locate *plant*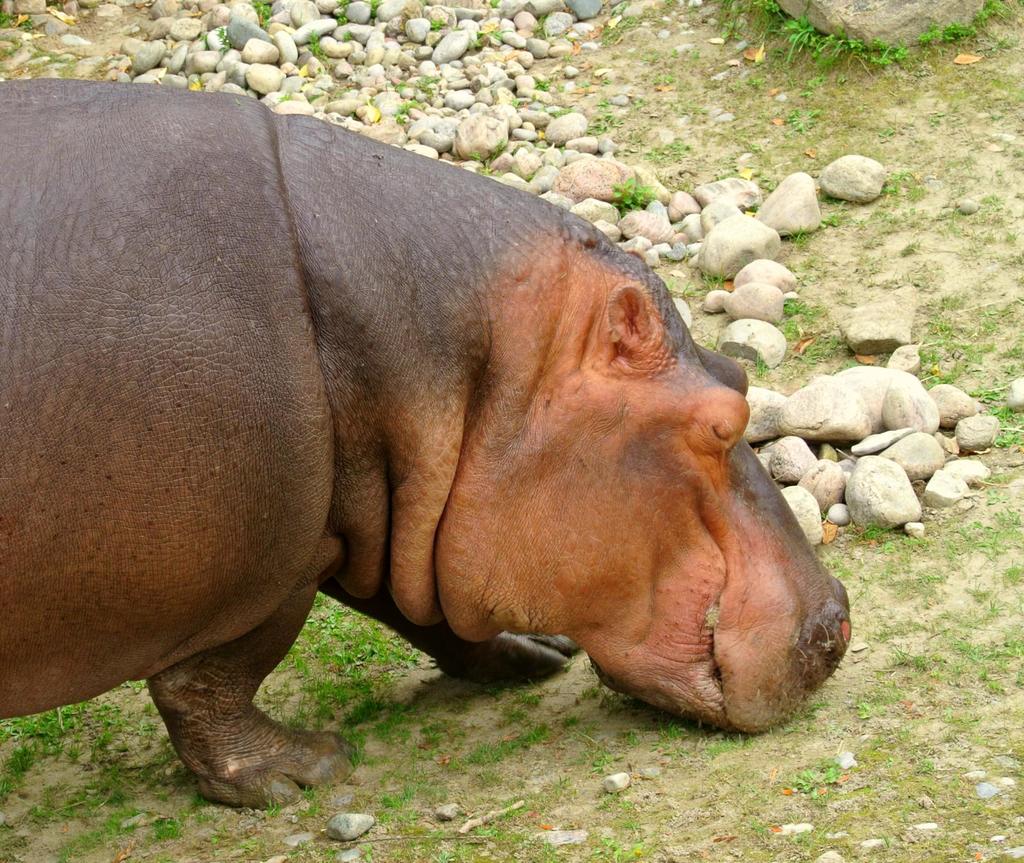
777, 295, 808, 316
